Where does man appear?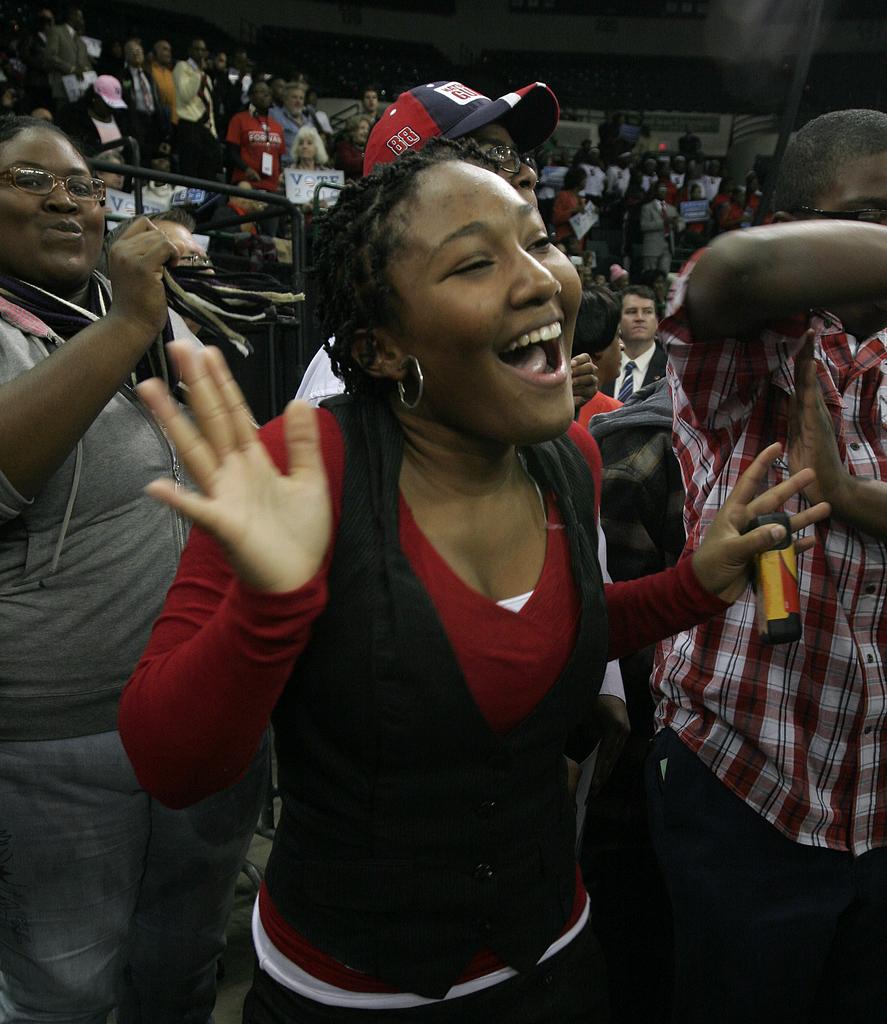
Appears at [642,181,672,285].
